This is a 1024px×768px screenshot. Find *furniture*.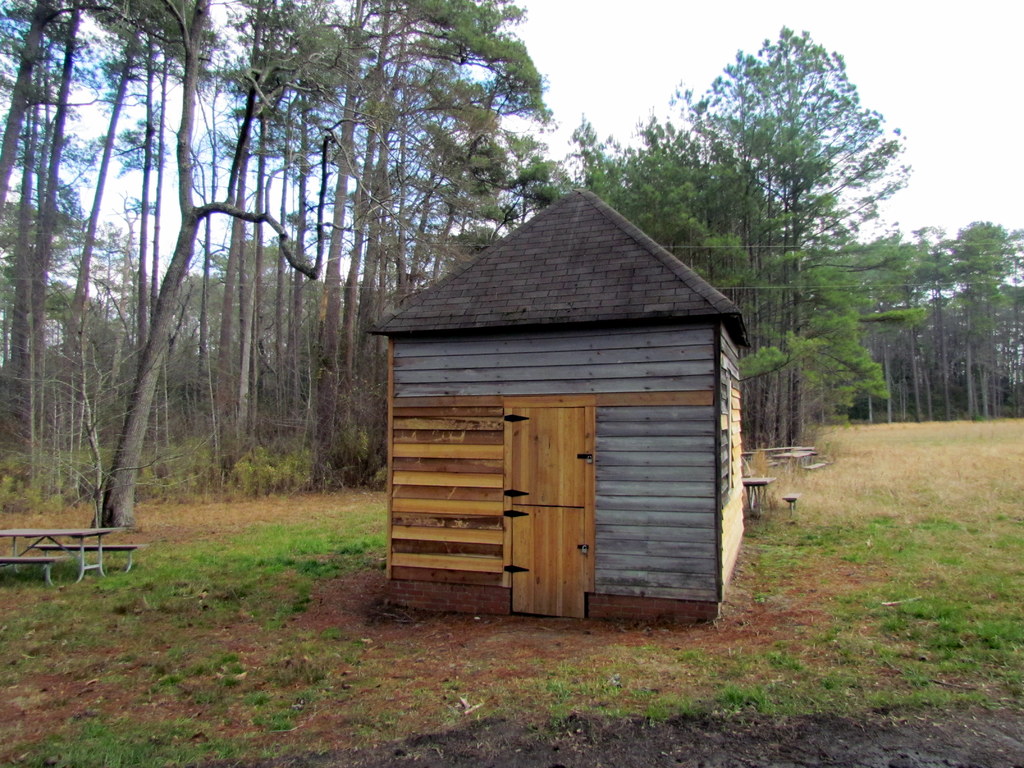
Bounding box: 742 476 776 514.
